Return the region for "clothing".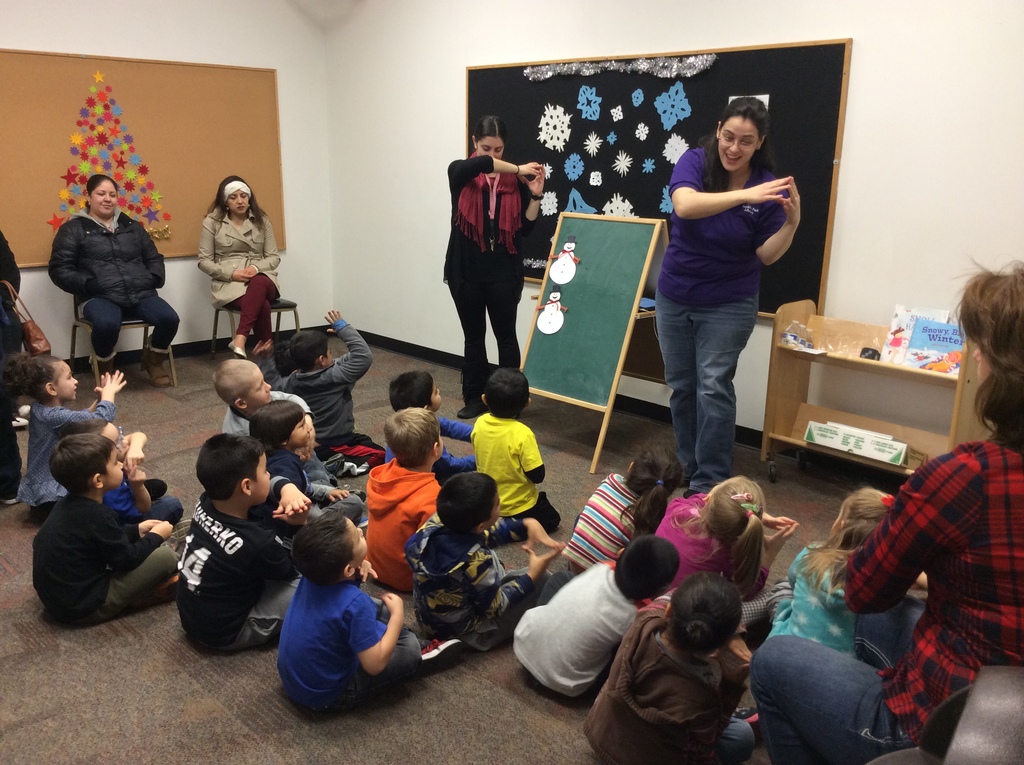
select_region(582, 594, 760, 764).
